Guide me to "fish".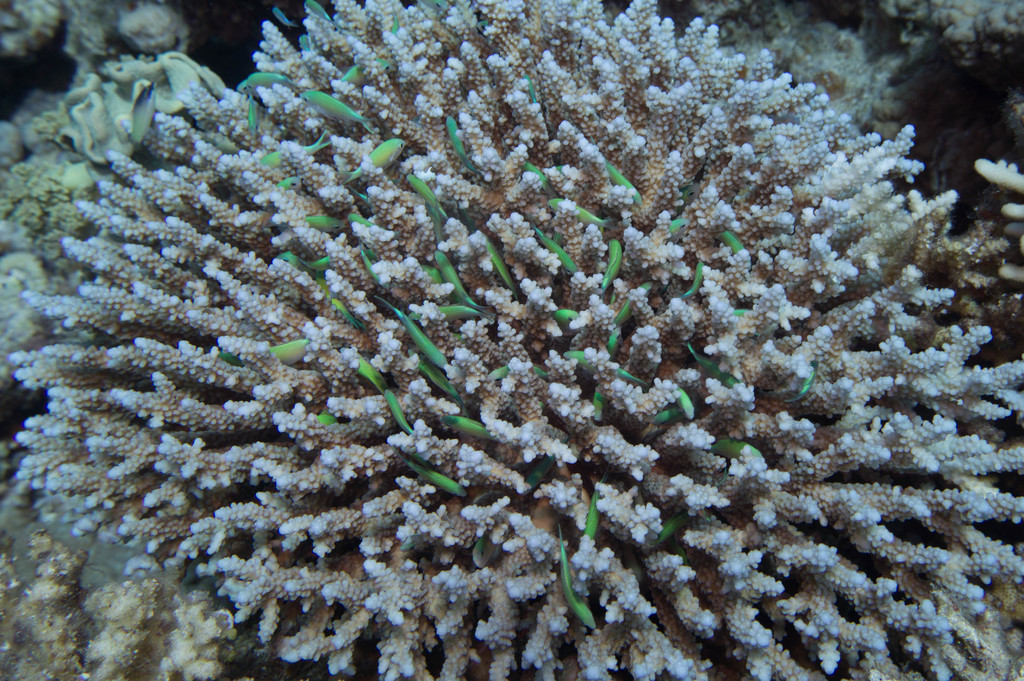
Guidance: (304, 0, 332, 24).
